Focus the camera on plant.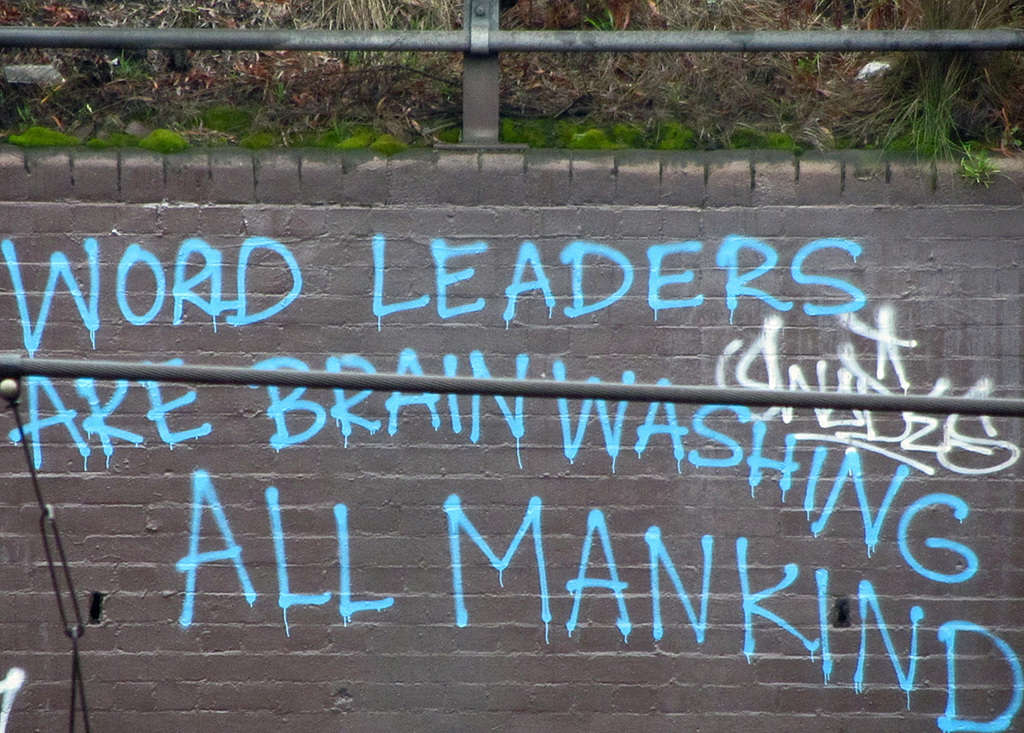
Focus region: BBox(975, 100, 1023, 157).
